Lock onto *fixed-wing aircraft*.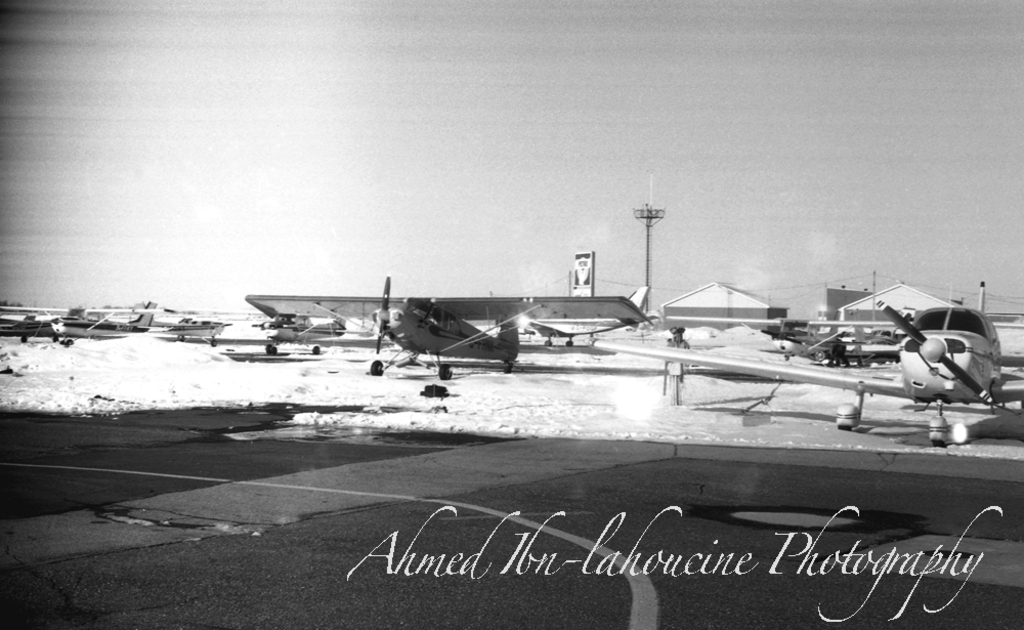
Locked: detection(155, 307, 231, 346).
